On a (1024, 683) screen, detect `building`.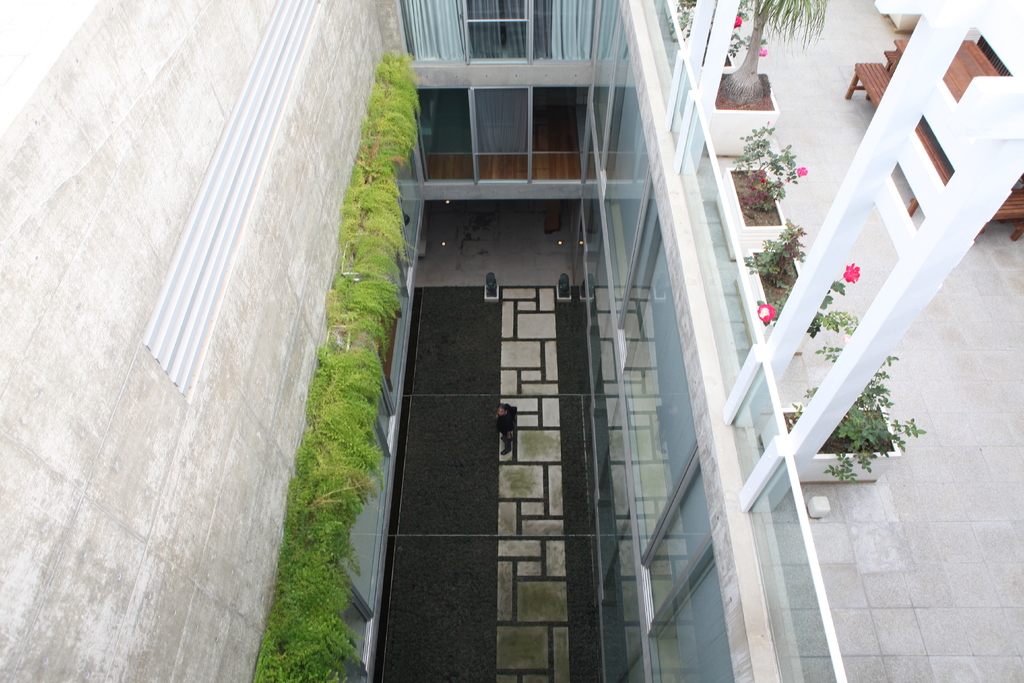
bbox=(0, 0, 1023, 682).
